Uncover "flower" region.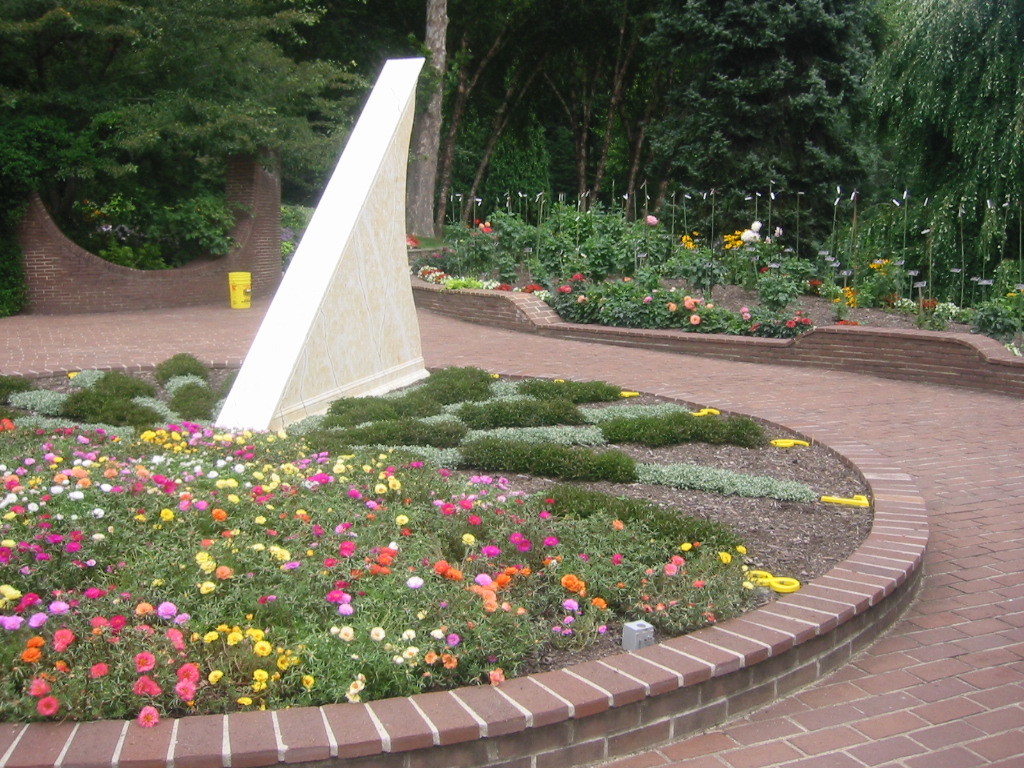
Uncovered: [left=130, top=669, right=161, bottom=694].
